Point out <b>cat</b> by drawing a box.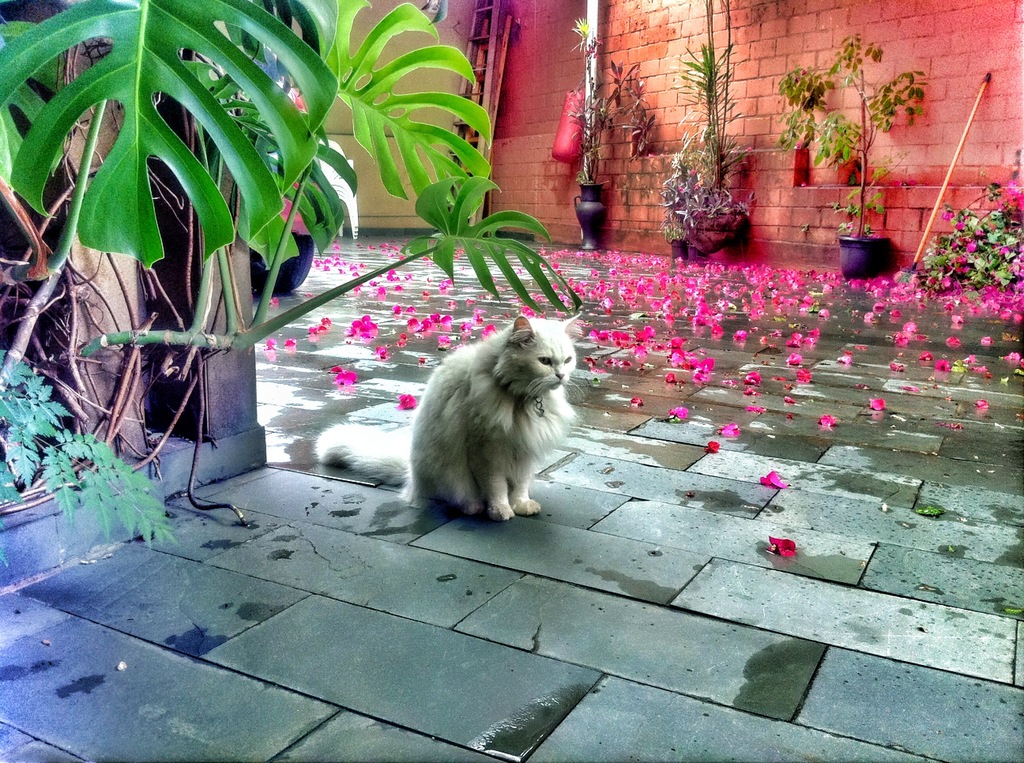
pyautogui.locateOnScreen(313, 310, 579, 521).
